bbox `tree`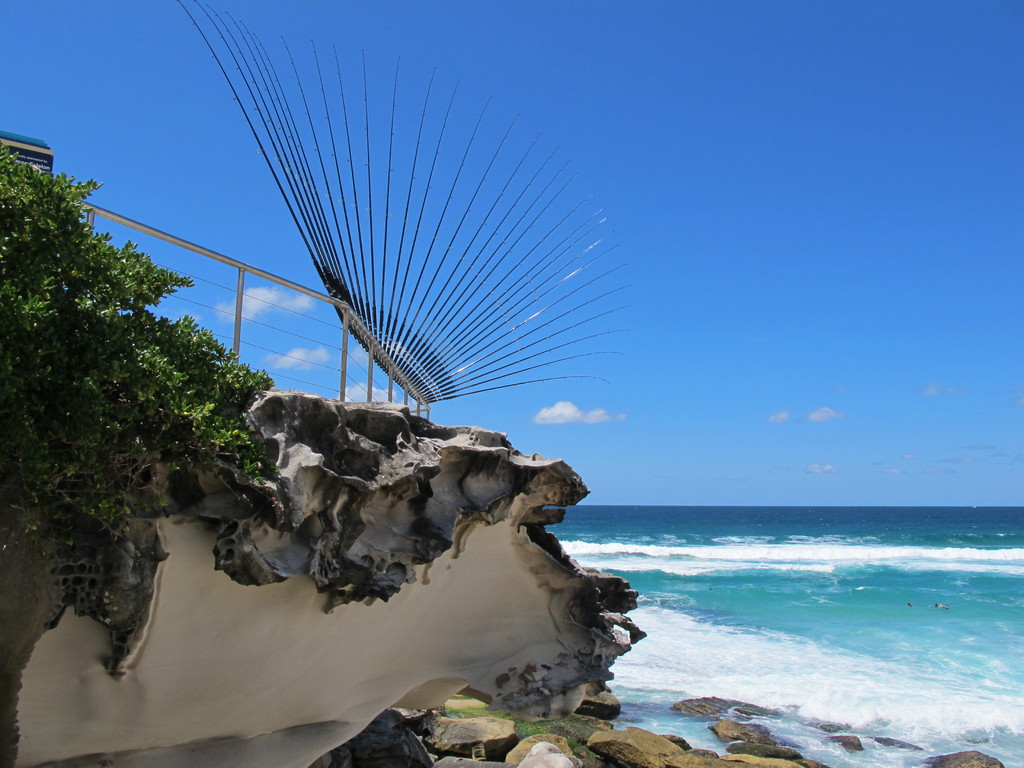
x1=10 y1=154 x2=260 y2=641
